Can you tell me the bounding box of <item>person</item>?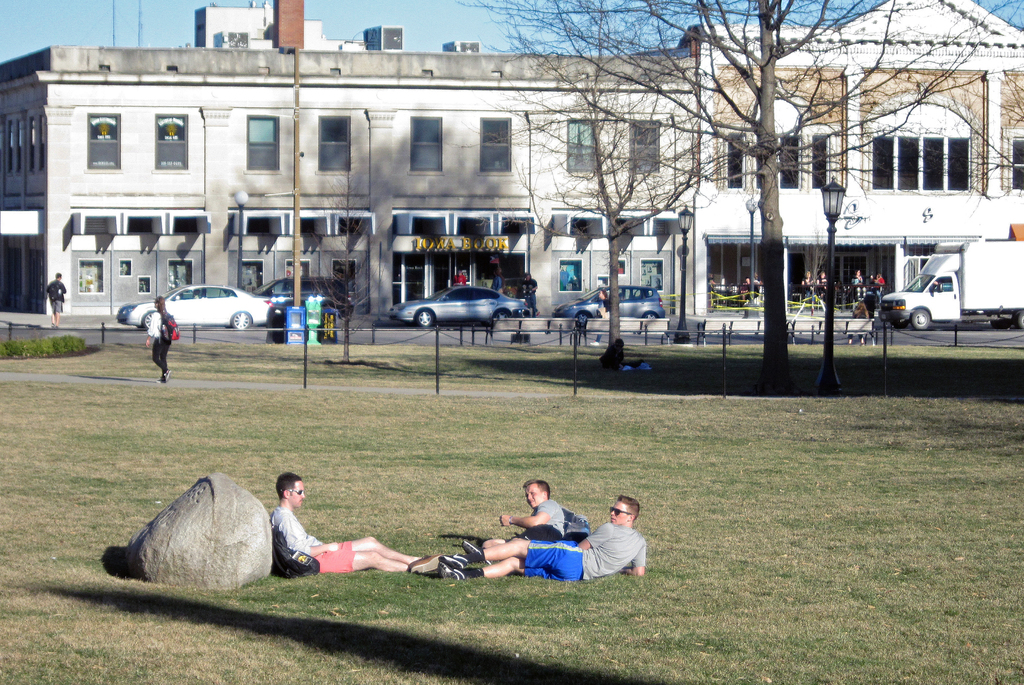
147 294 177 380.
